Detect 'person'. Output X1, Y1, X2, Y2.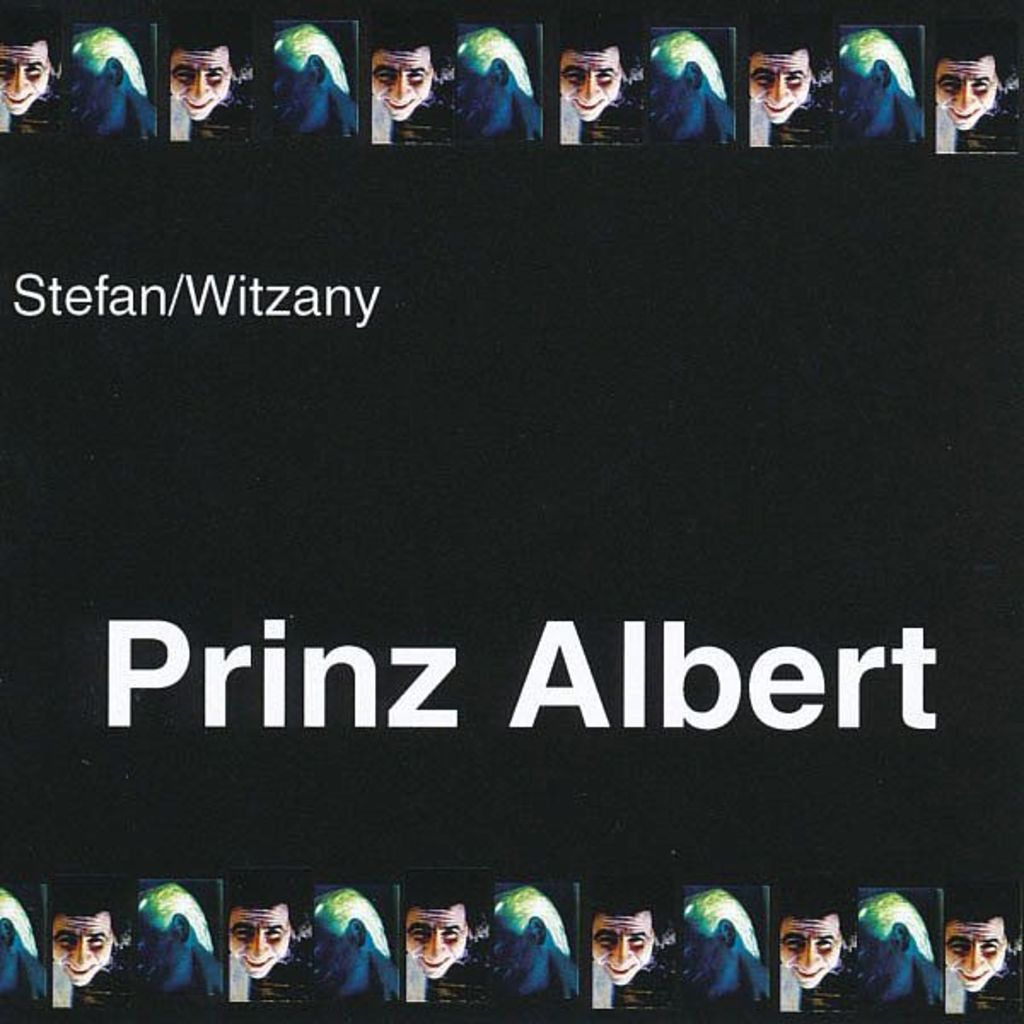
55, 887, 109, 978.
